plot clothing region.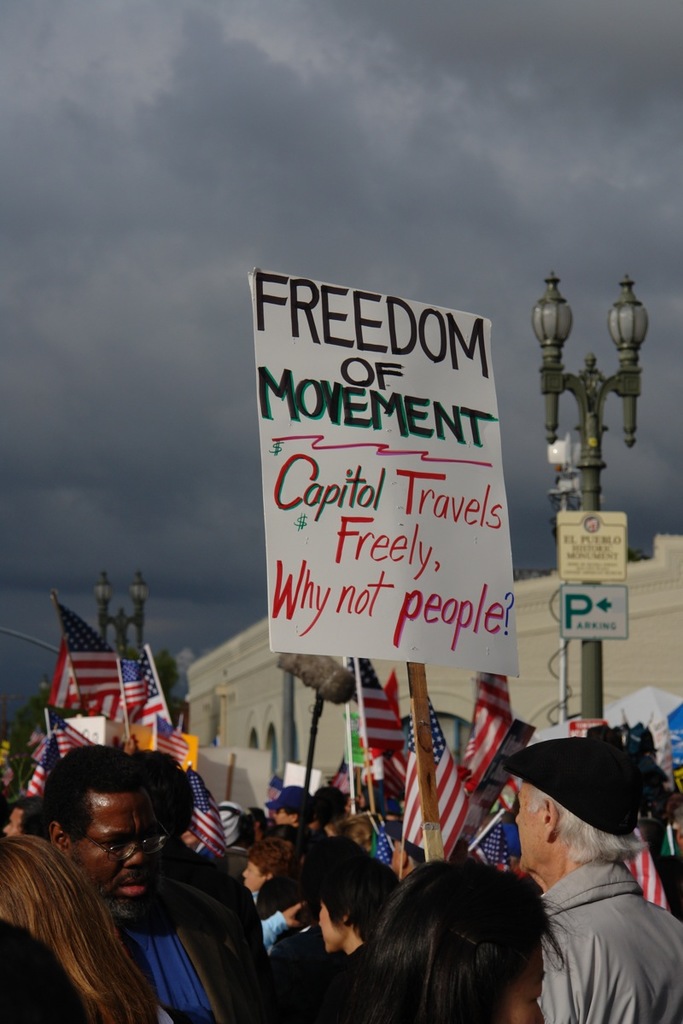
Plotted at 99/882/270/1023.
